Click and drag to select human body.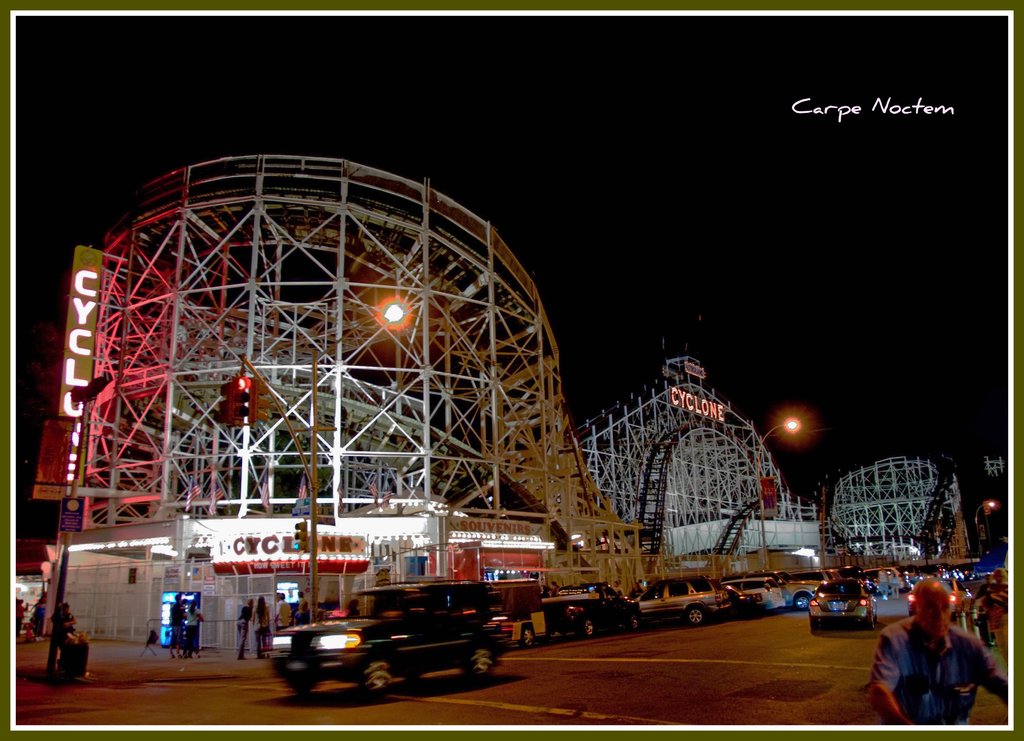
Selection: region(882, 591, 990, 736).
